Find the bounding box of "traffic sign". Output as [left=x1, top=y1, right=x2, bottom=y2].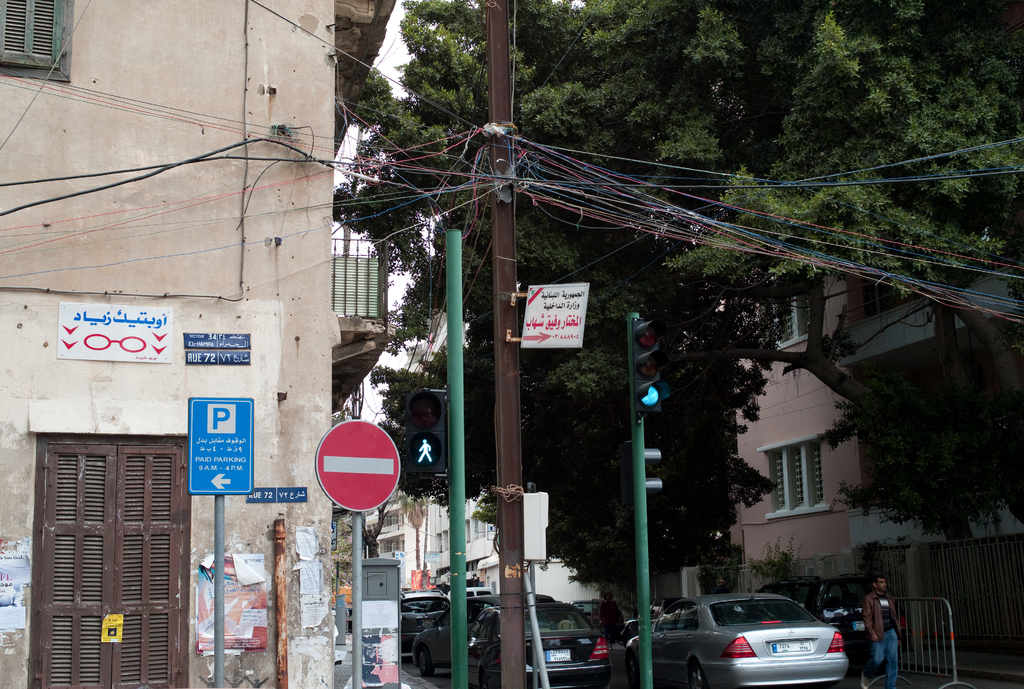
[left=408, top=387, right=445, bottom=473].
